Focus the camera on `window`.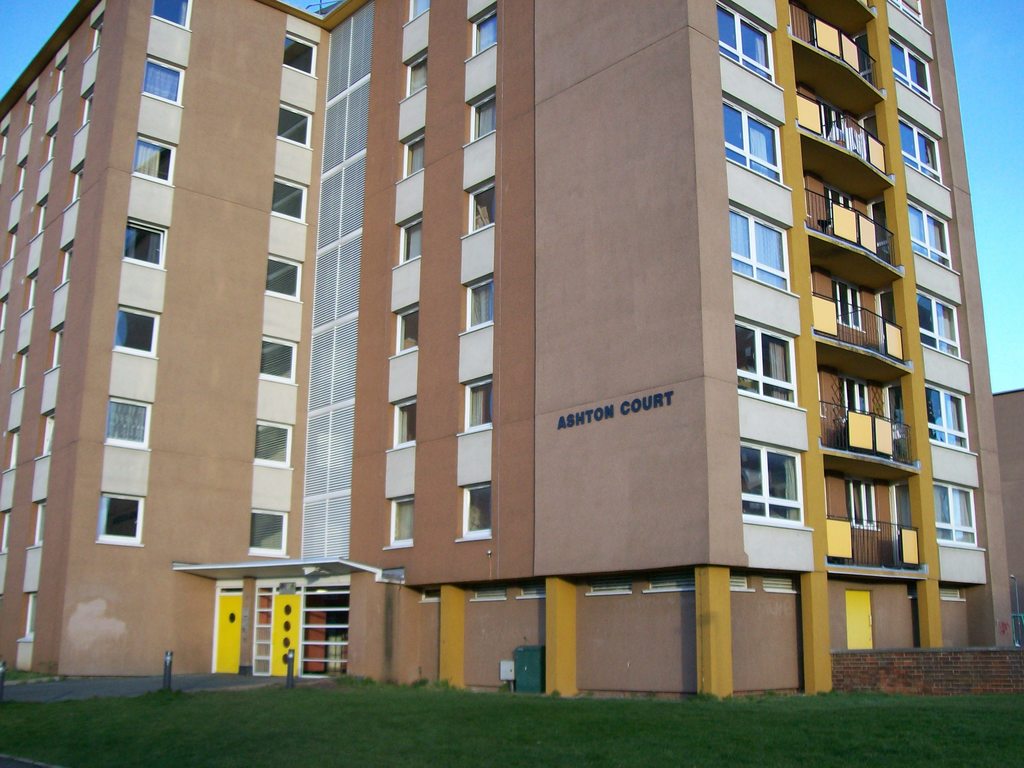
Focus region: (left=103, top=488, right=140, bottom=547).
